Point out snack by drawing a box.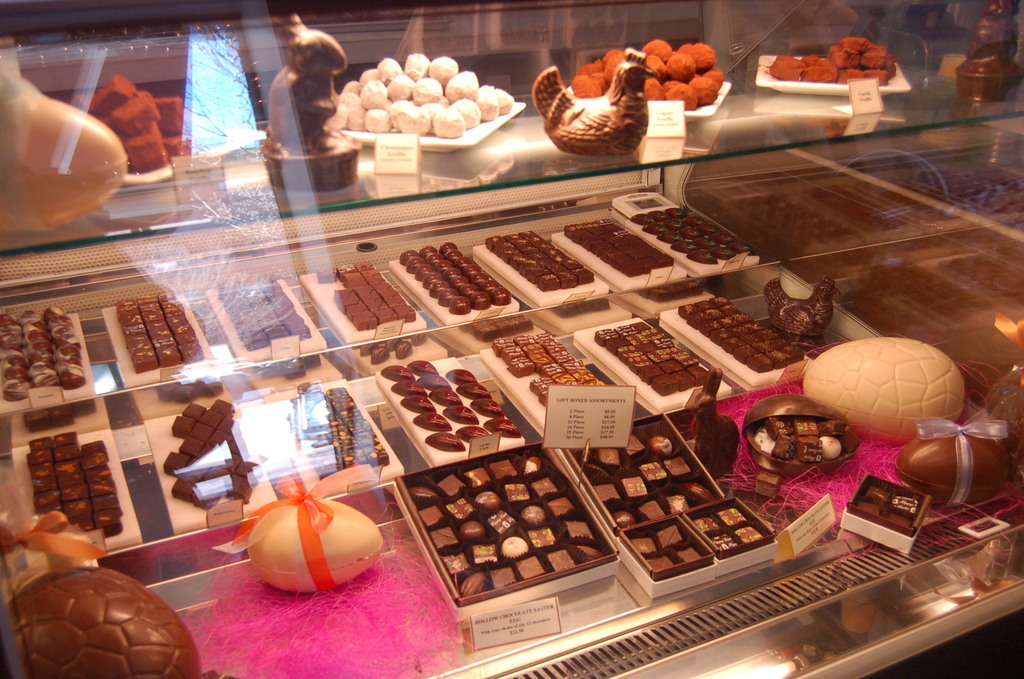
765:54:800:85.
